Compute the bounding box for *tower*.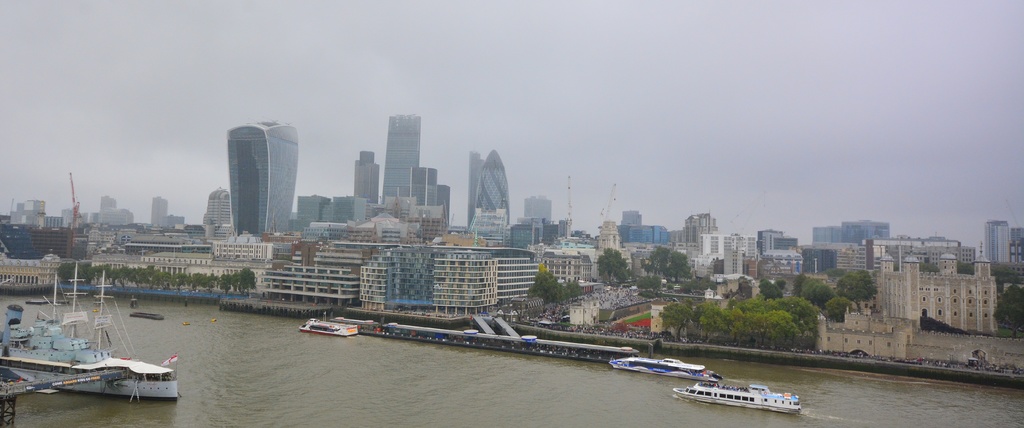
211/104/299/253.
